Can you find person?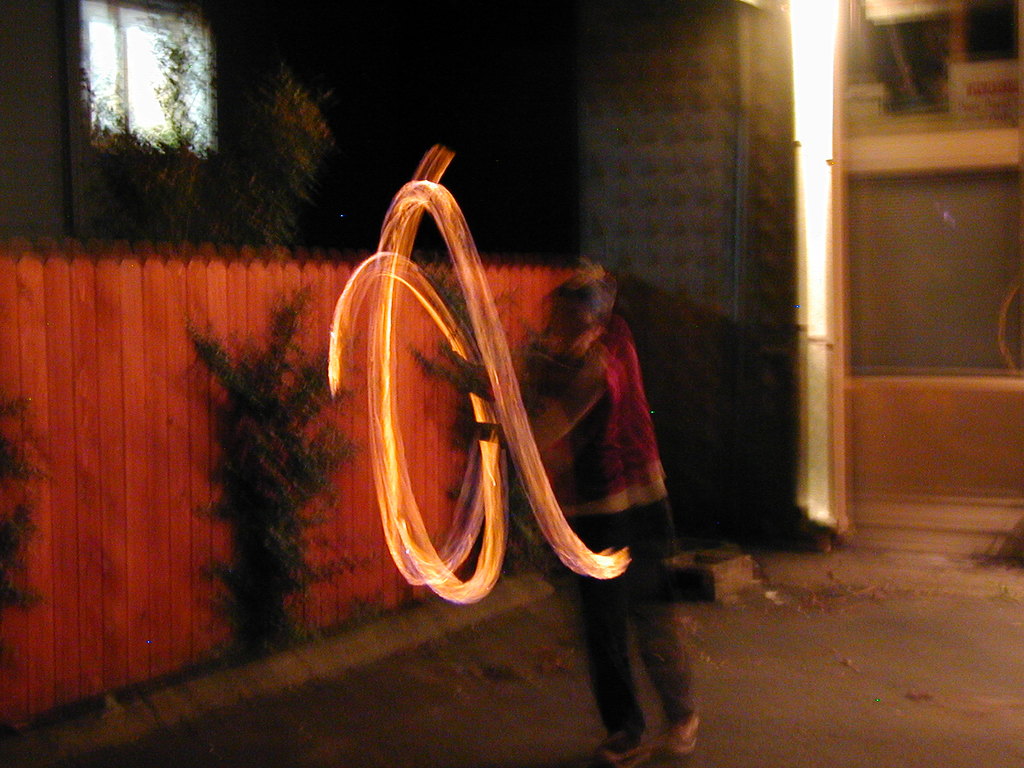
Yes, bounding box: [x1=436, y1=185, x2=689, y2=737].
